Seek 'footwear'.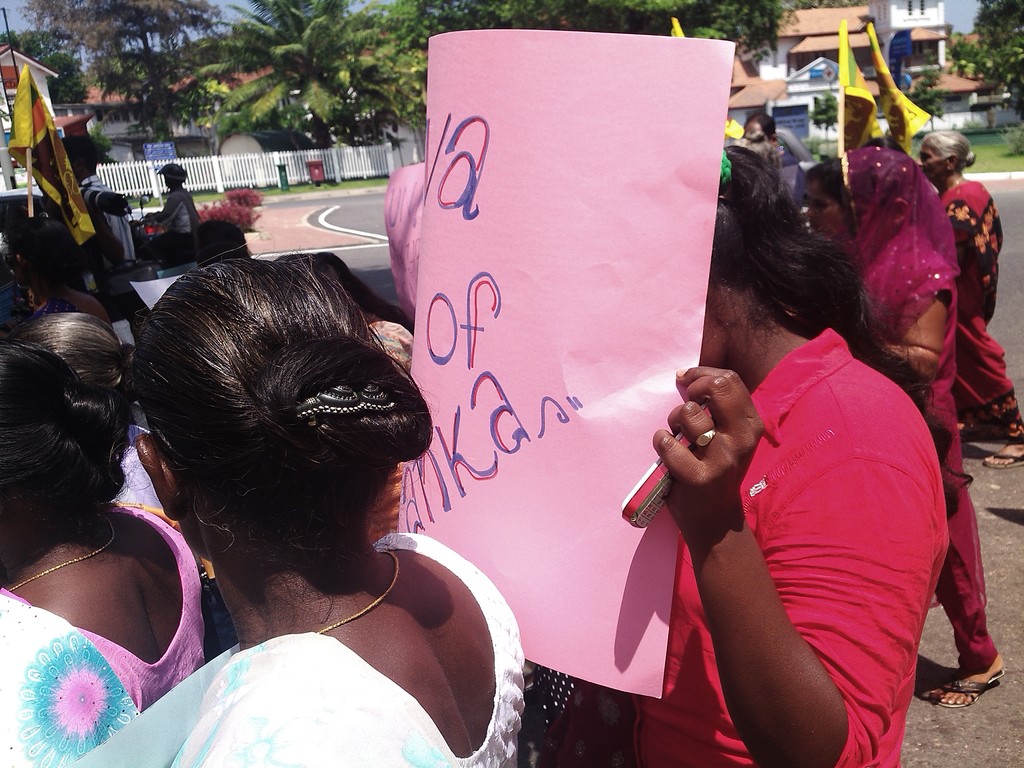
(x1=925, y1=669, x2=1005, y2=709).
